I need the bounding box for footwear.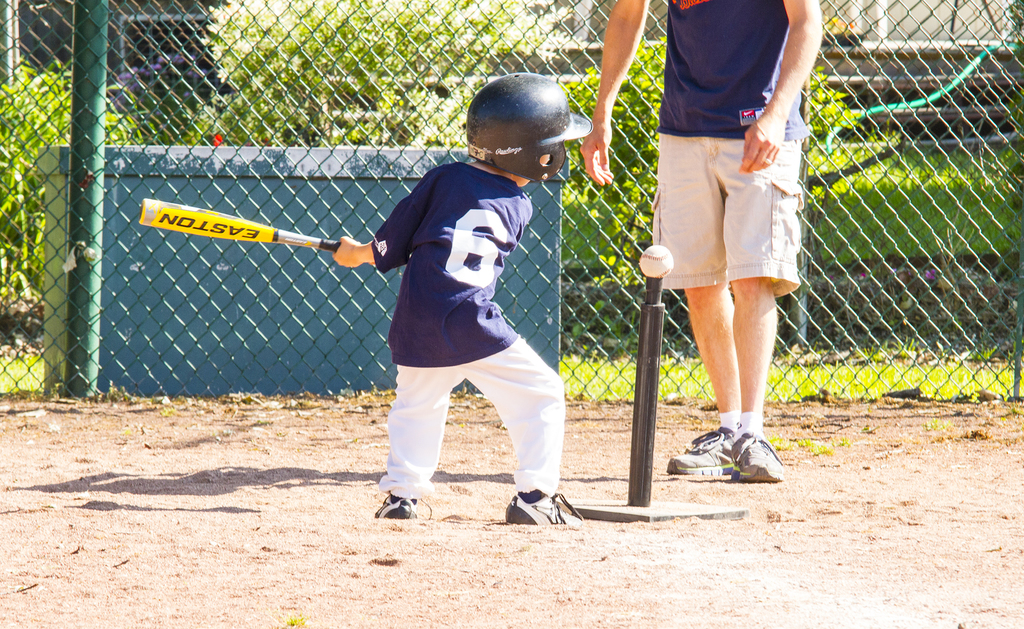
Here it is: 668,422,738,475.
